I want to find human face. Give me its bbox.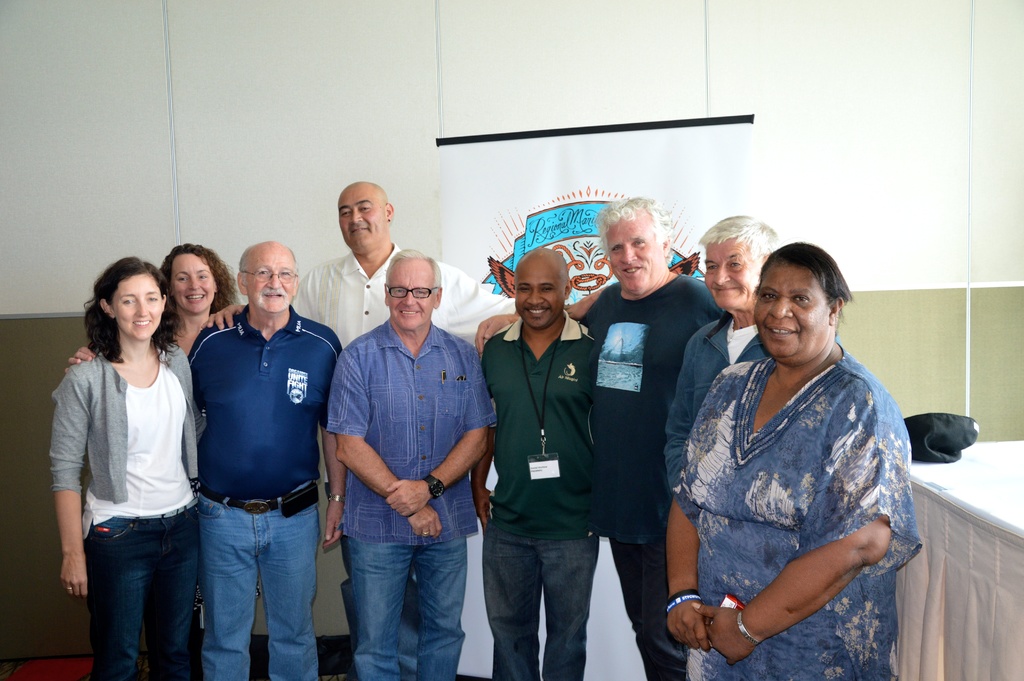
detection(753, 258, 826, 357).
